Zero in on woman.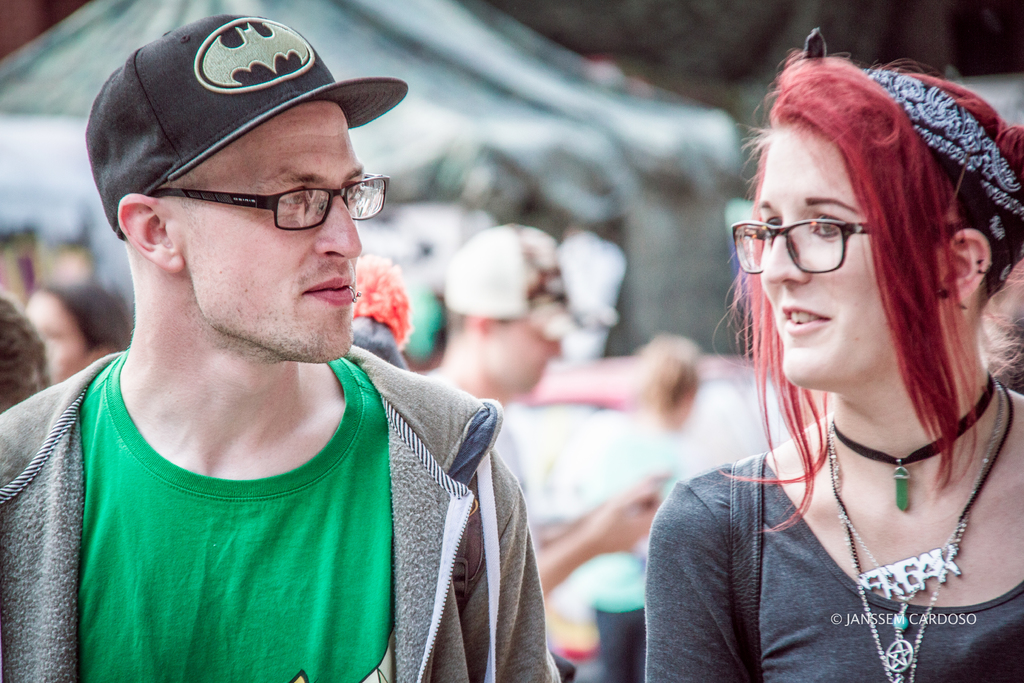
Zeroed in: <box>637,30,1023,682</box>.
